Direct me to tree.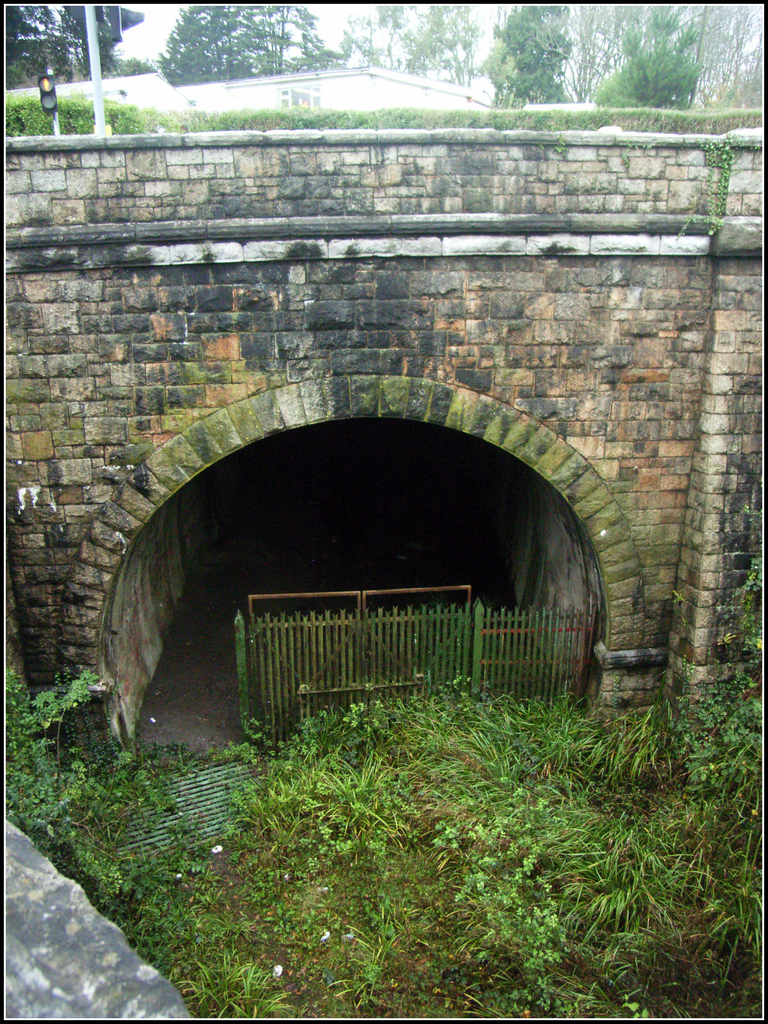
Direction: 3/666/94/799.
